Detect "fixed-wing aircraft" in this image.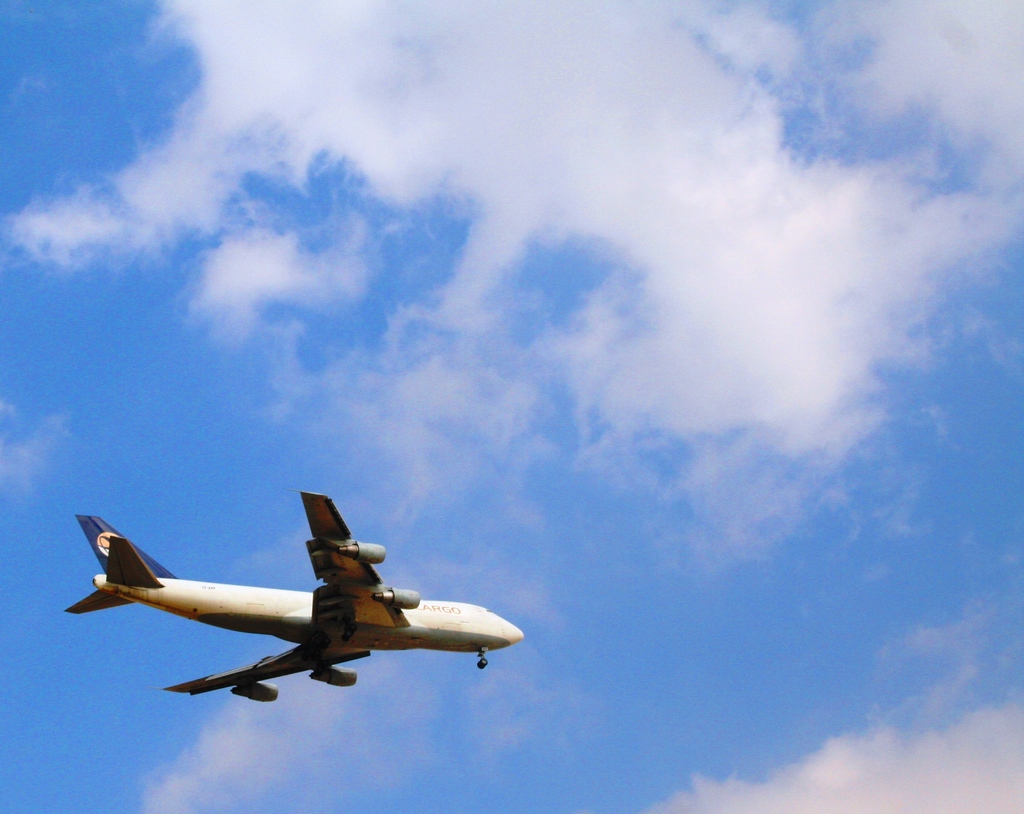
Detection: bbox=[60, 486, 530, 700].
